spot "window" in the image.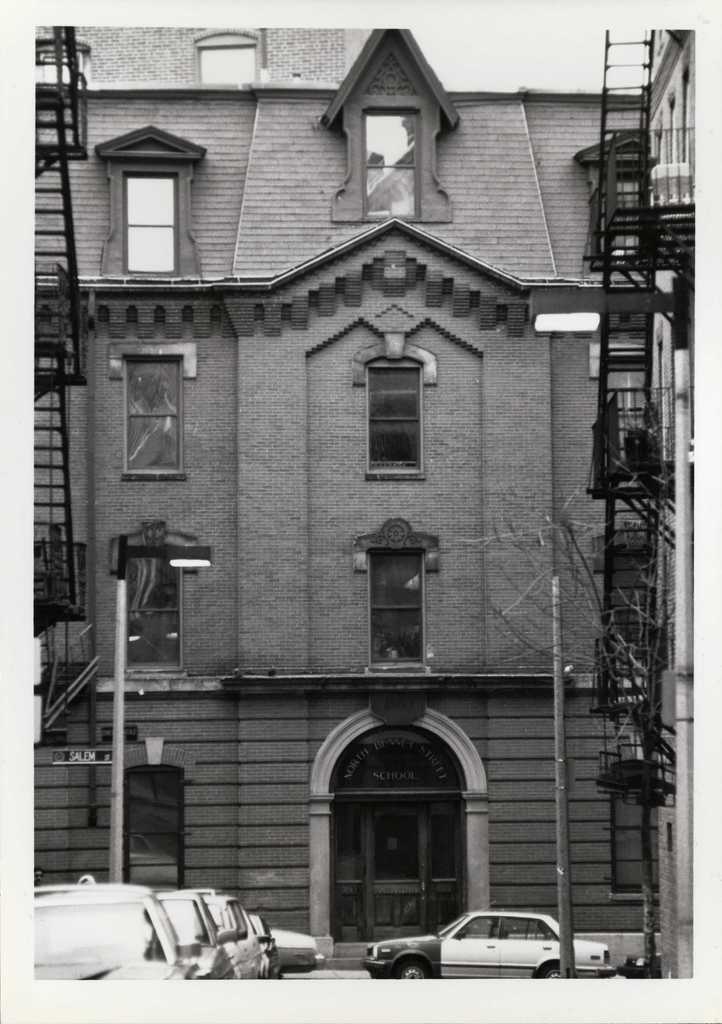
"window" found at (195,41,259,84).
